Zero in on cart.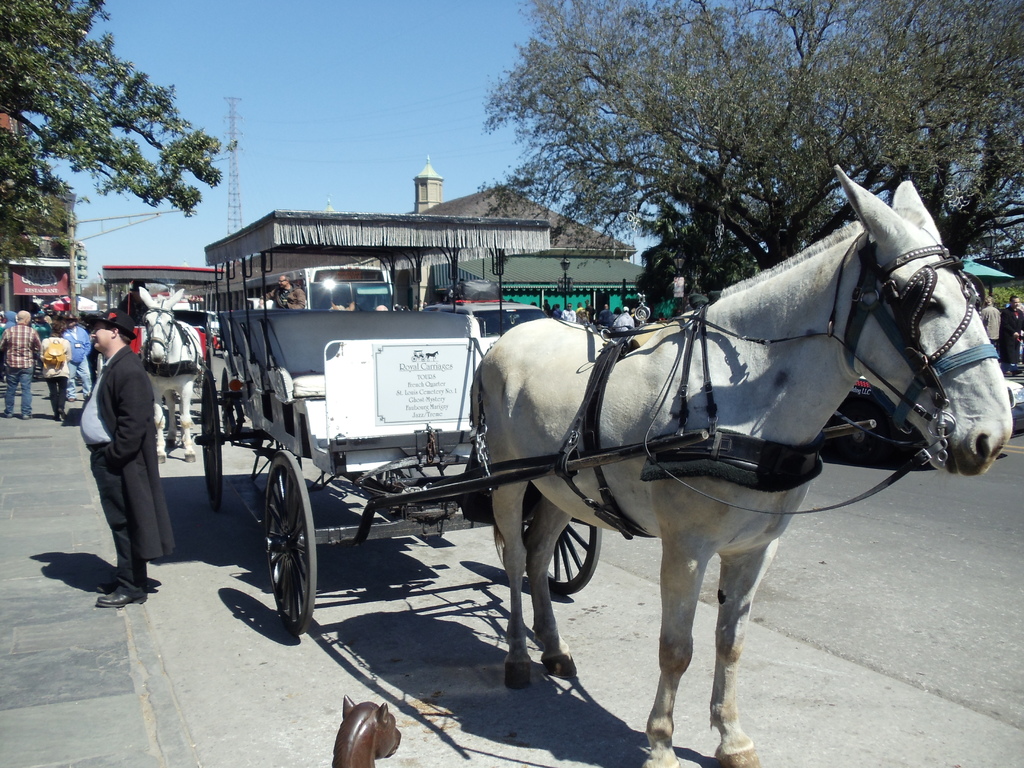
Zeroed in: 194, 212, 929, 634.
